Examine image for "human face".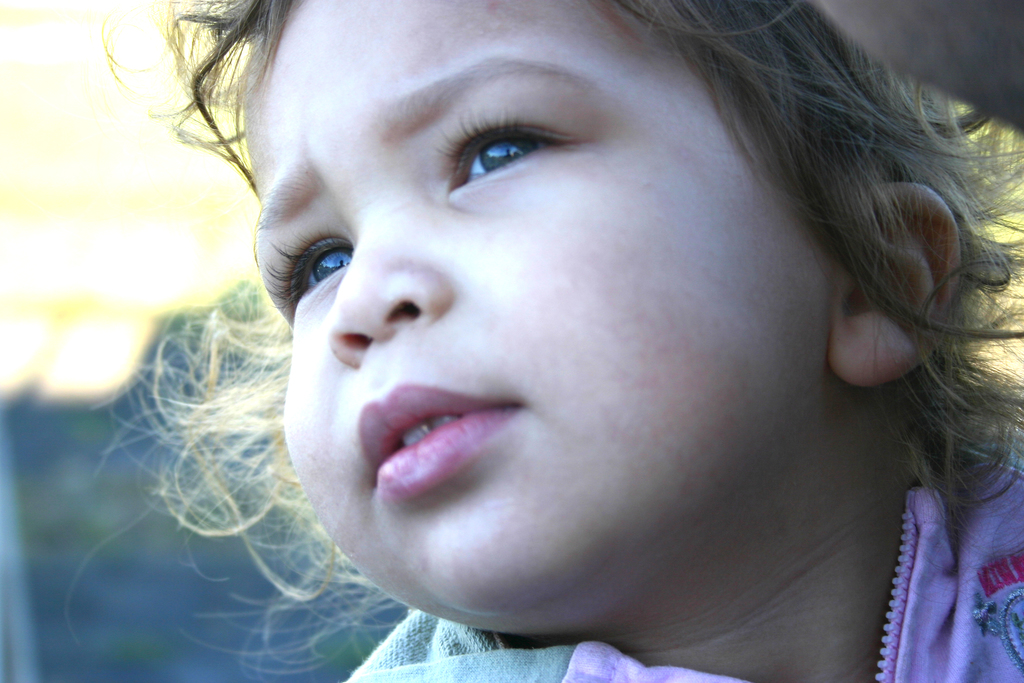
Examination result: crop(239, 0, 848, 642).
